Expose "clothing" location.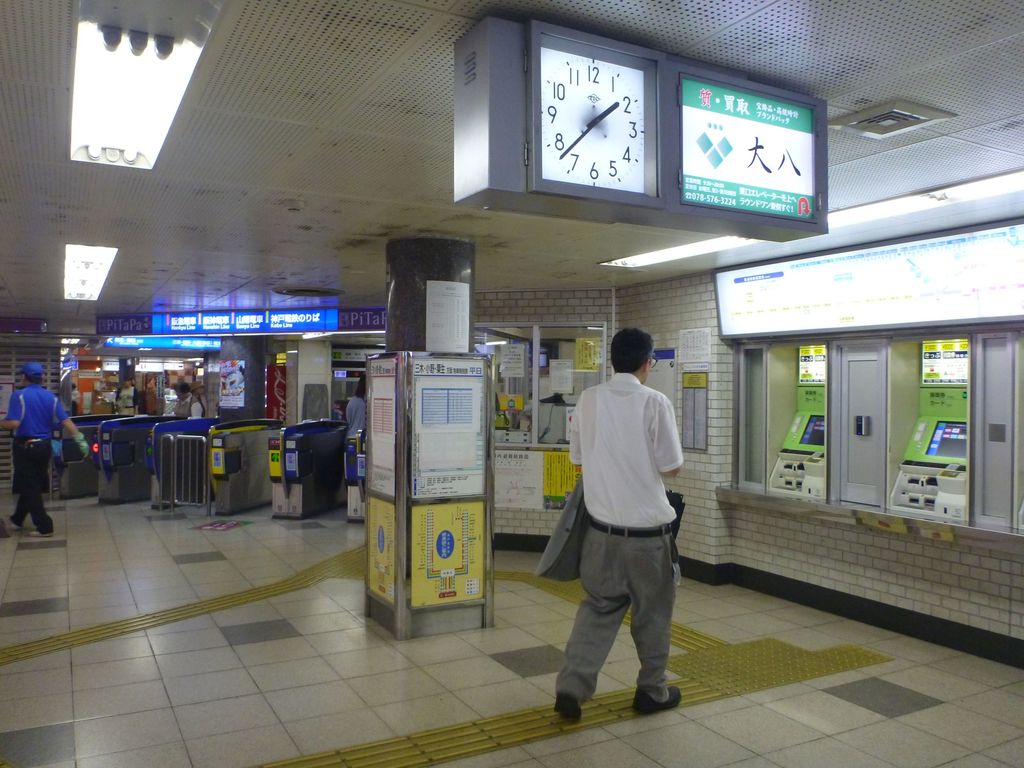
Exposed at pyautogui.locateOnScreen(346, 393, 371, 443).
